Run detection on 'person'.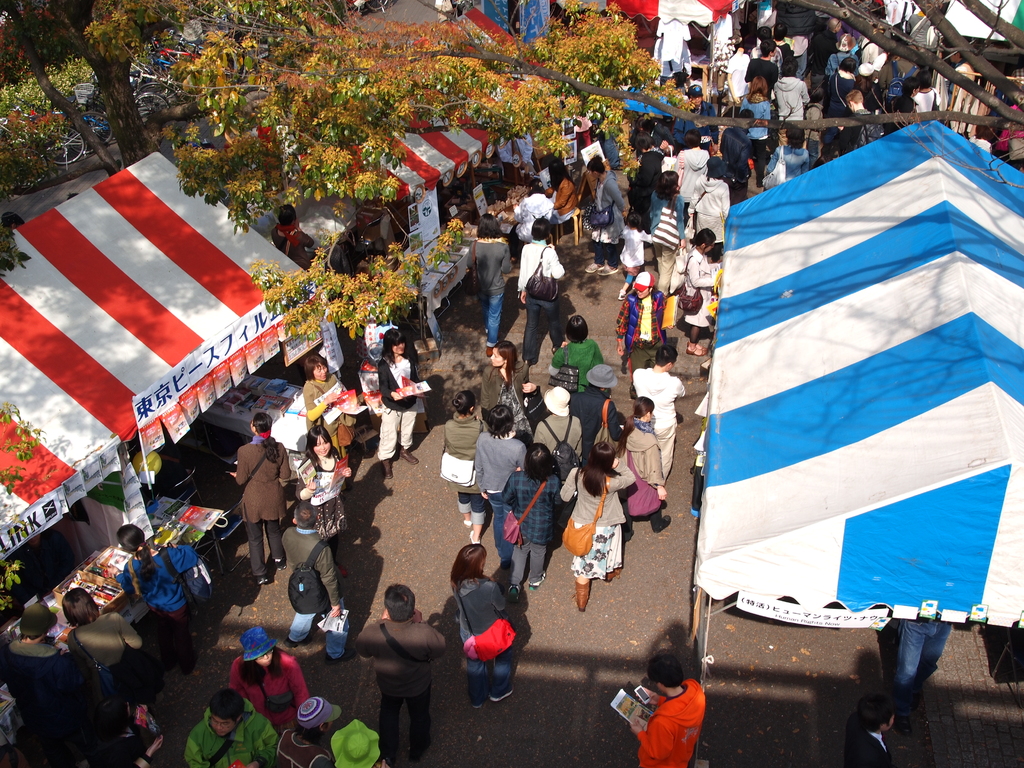
Result: rect(102, 521, 199, 675).
